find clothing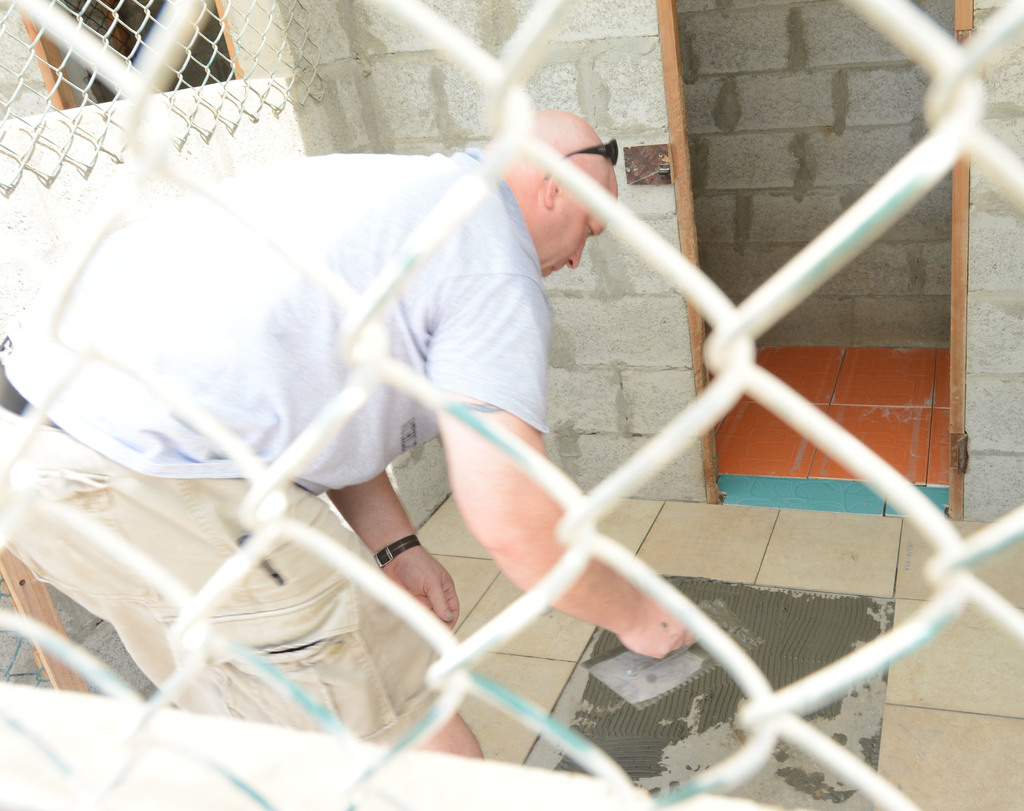
{"left": 20, "top": 127, "right": 646, "bottom": 696}
